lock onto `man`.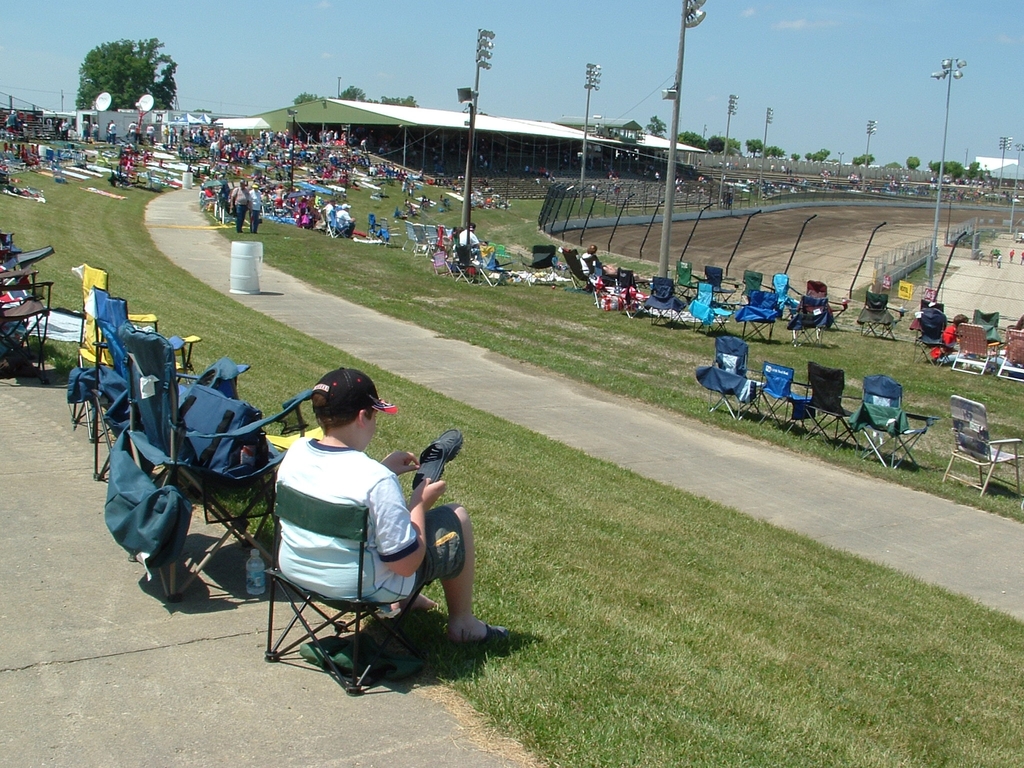
Locked: <box>251,182,263,236</box>.
